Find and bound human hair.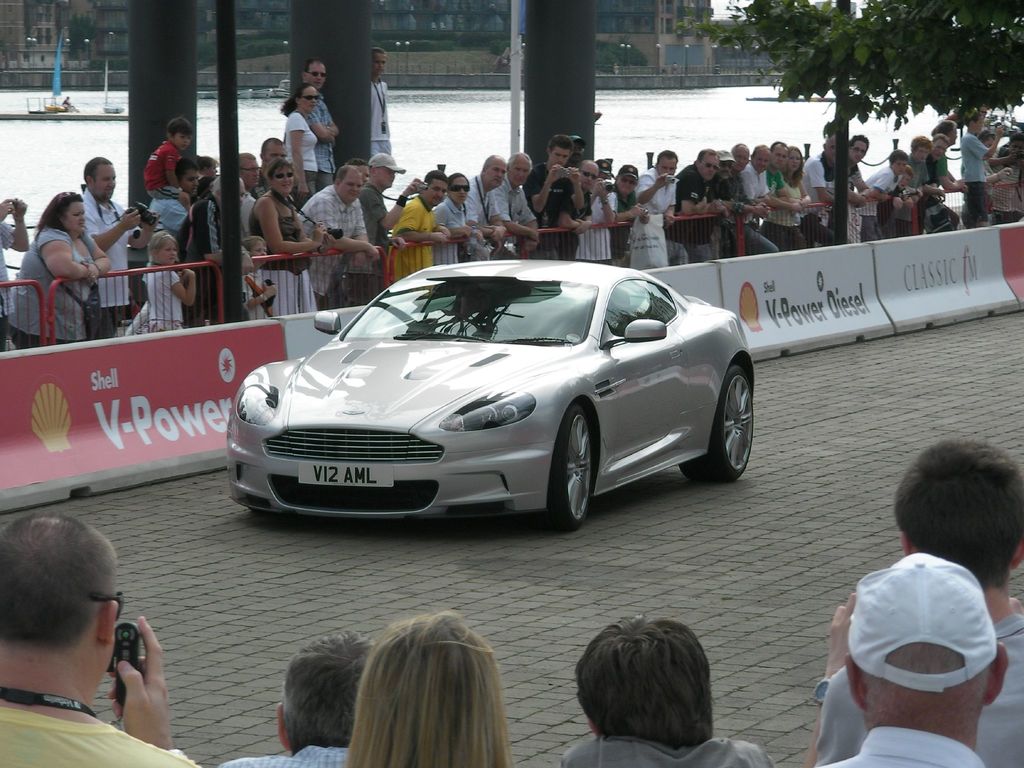
Bound: l=572, t=607, r=721, b=756.
